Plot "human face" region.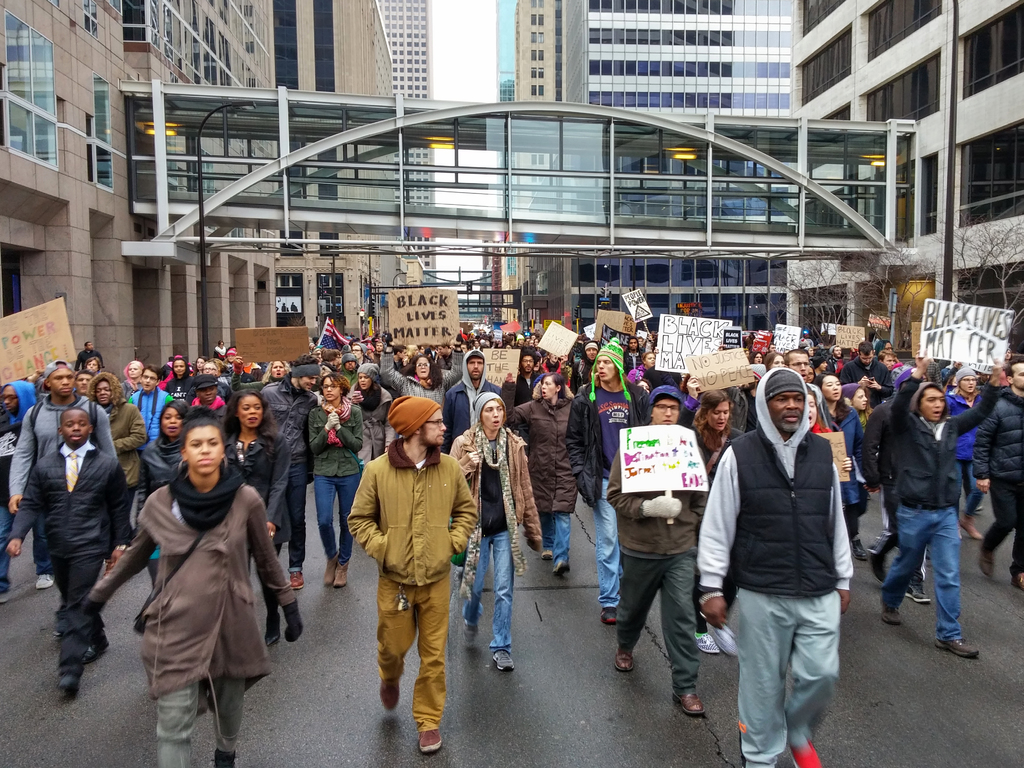
Plotted at [539,377,556,403].
